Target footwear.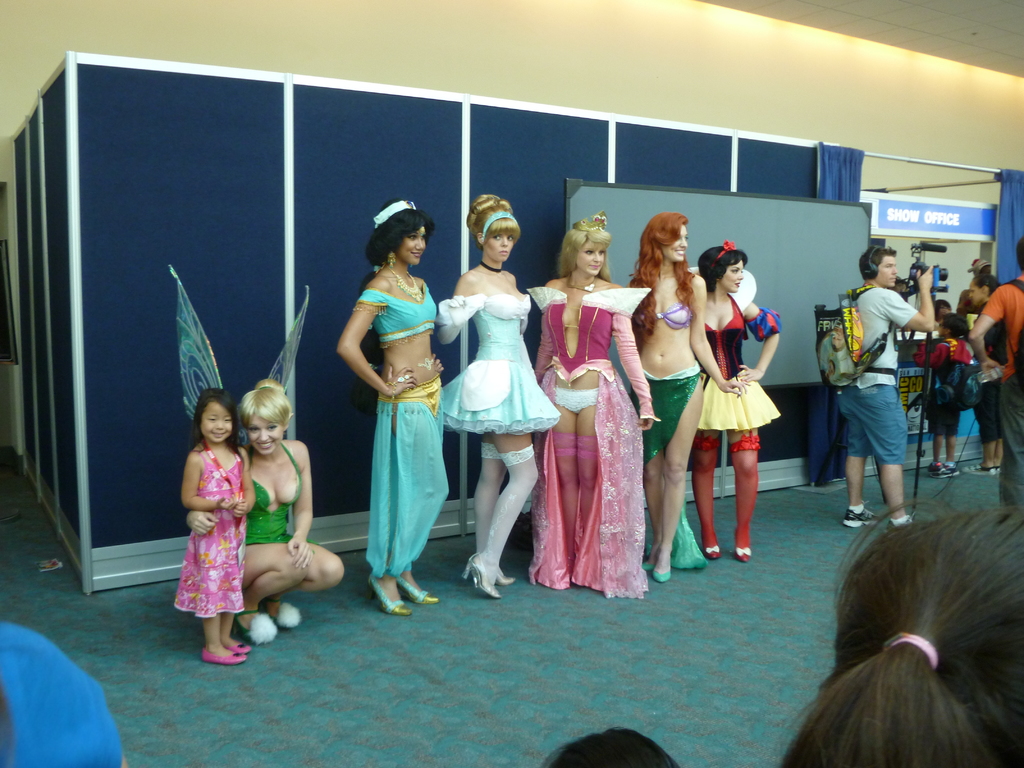
Target region: <box>882,517,916,527</box>.
